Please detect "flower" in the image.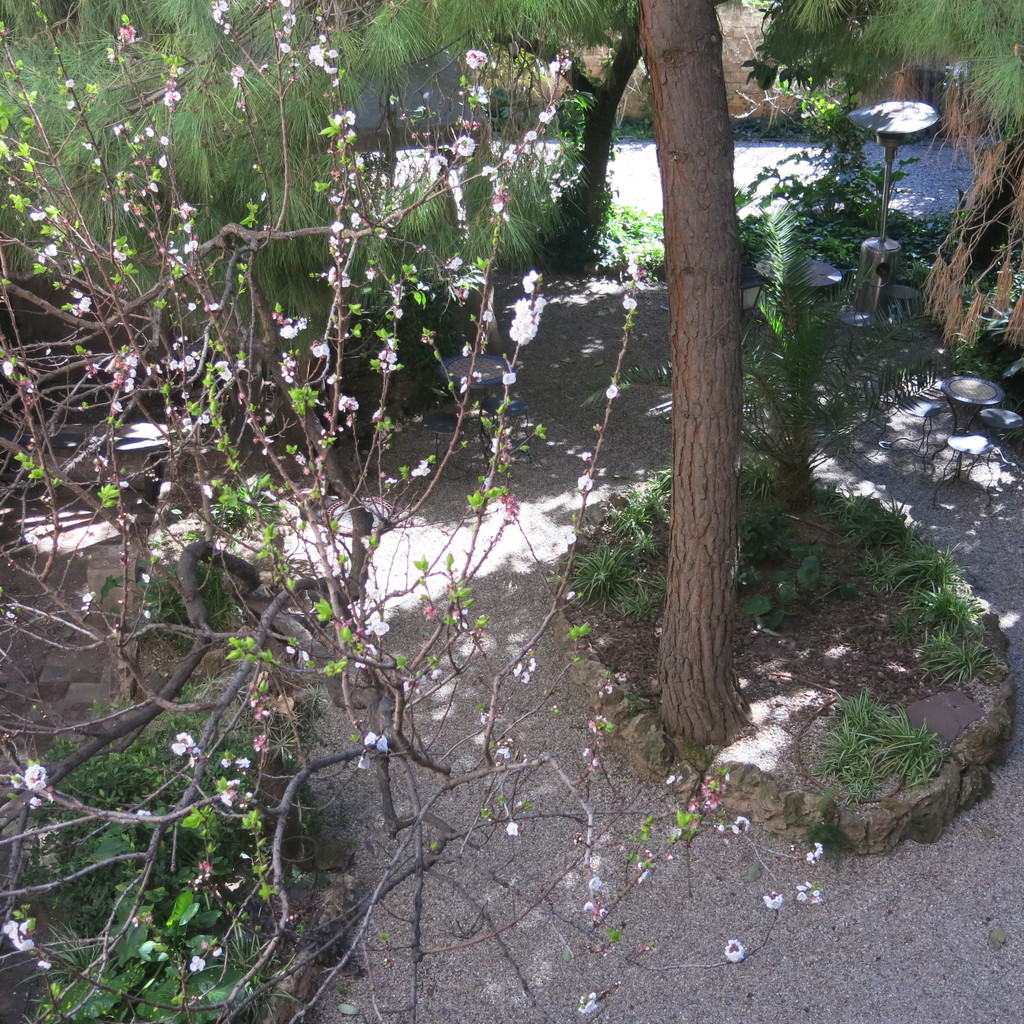
left=732, top=814, right=751, bottom=836.
